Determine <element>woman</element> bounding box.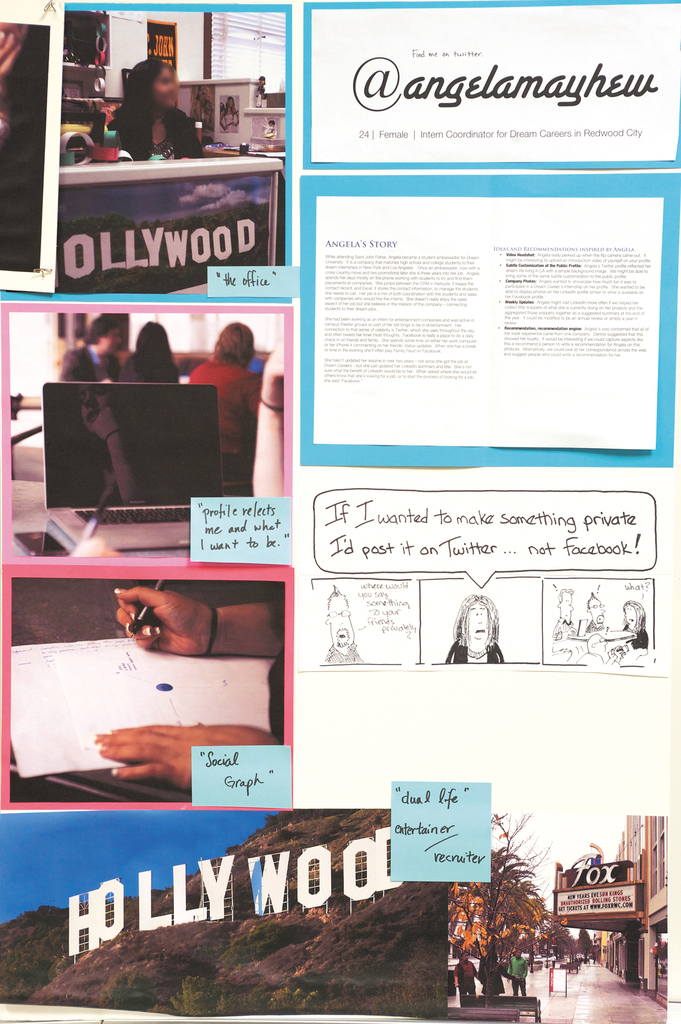
Determined: l=120, t=321, r=180, b=388.
